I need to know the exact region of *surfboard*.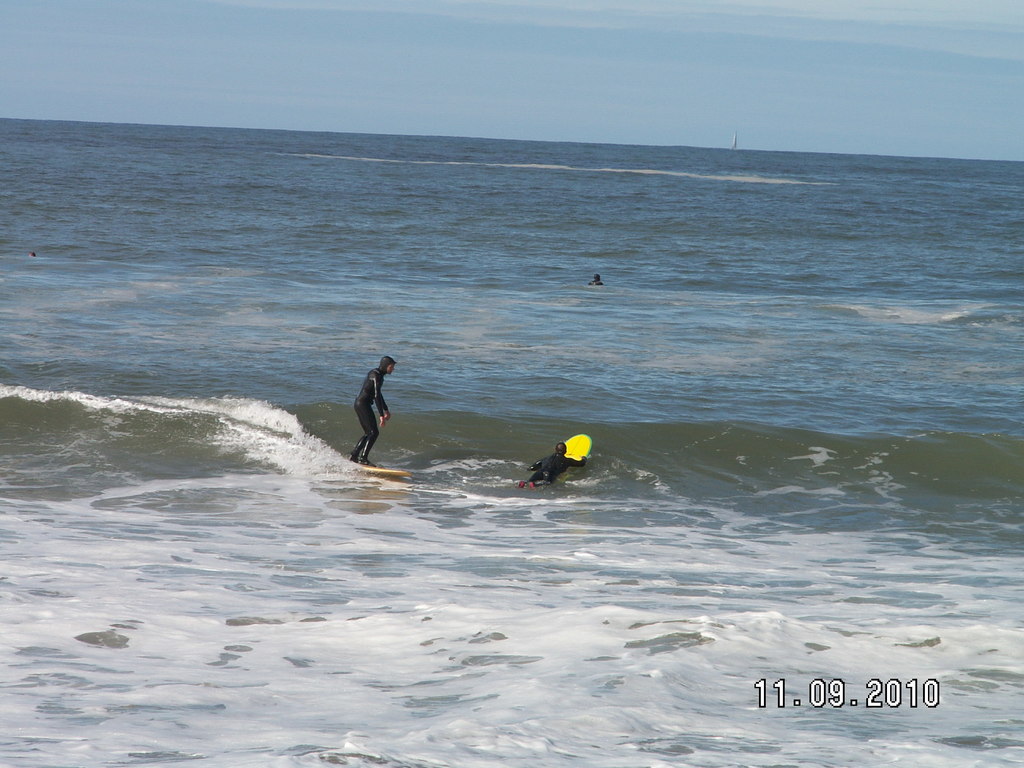
Region: rect(345, 458, 413, 481).
